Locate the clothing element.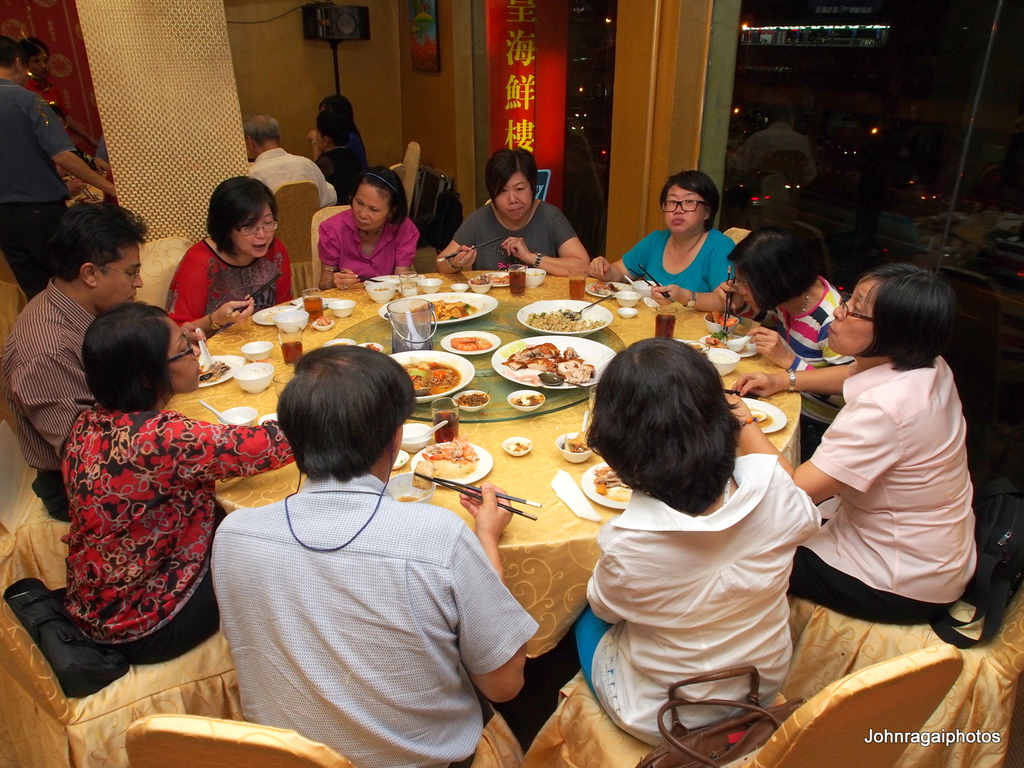
Element bbox: region(452, 203, 572, 271).
